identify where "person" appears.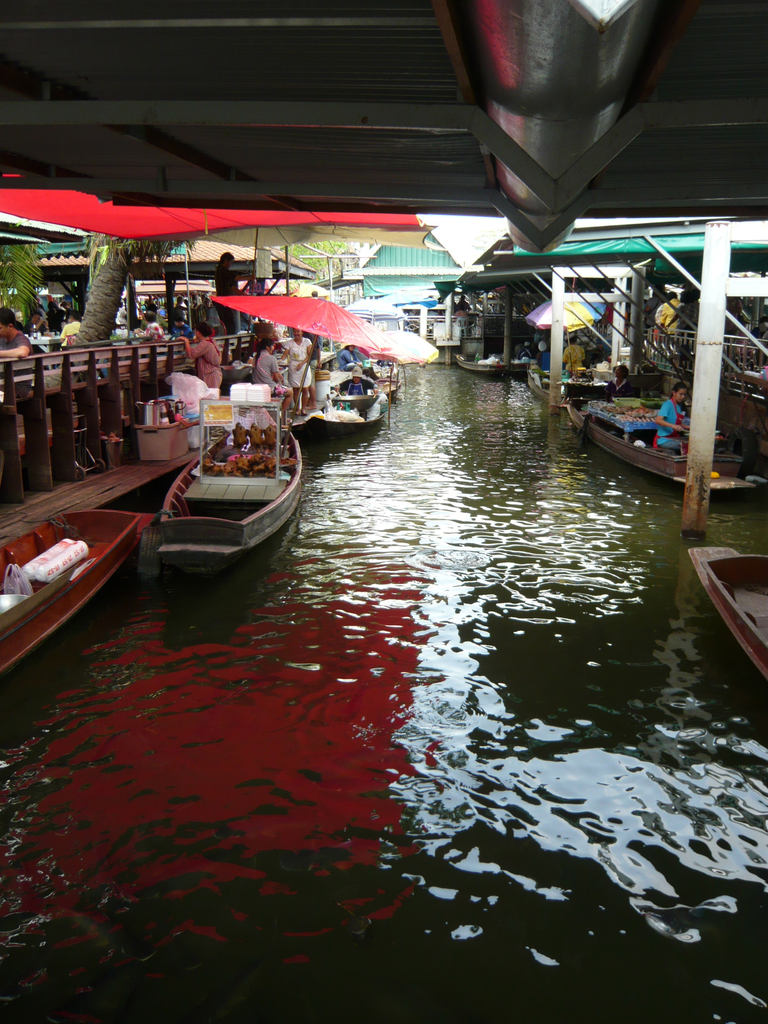
Appears at select_region(335, 367, 383, 405).
